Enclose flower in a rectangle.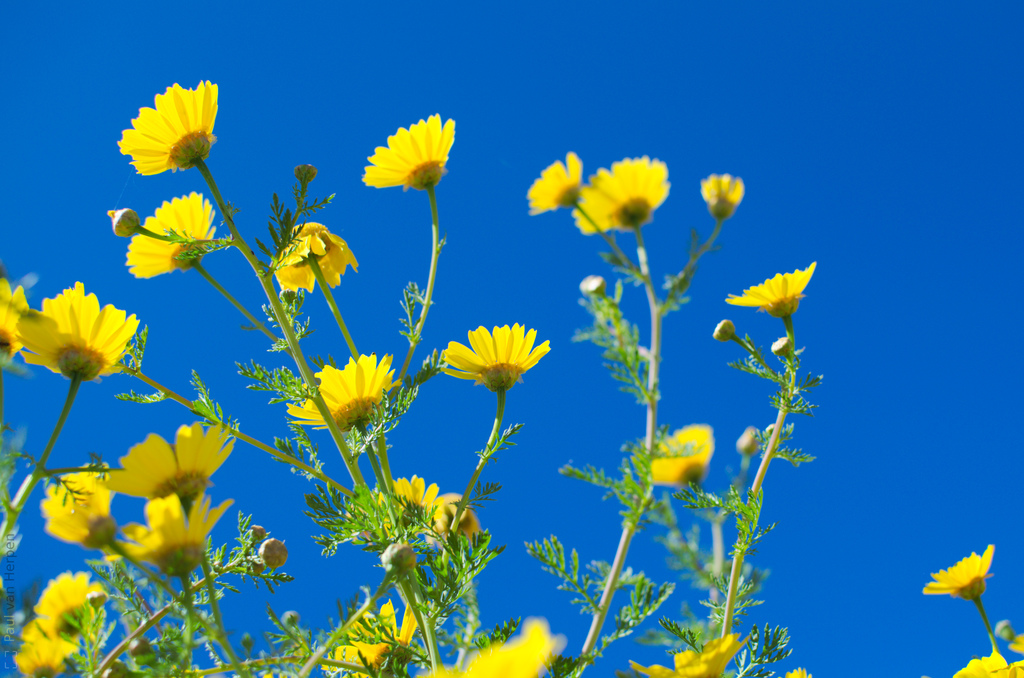
locate(519, 145, 593, 211).
